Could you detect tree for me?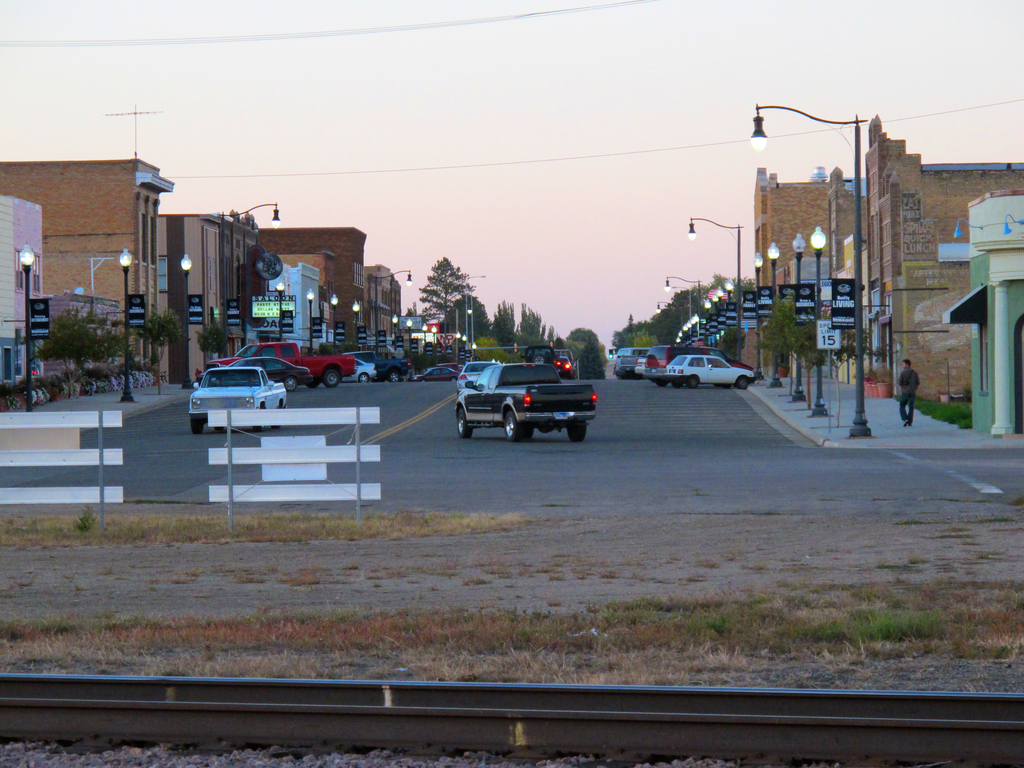
Detection result: {"x1": 404, "y1": 300, "x2": 424, "y2": 323}.
